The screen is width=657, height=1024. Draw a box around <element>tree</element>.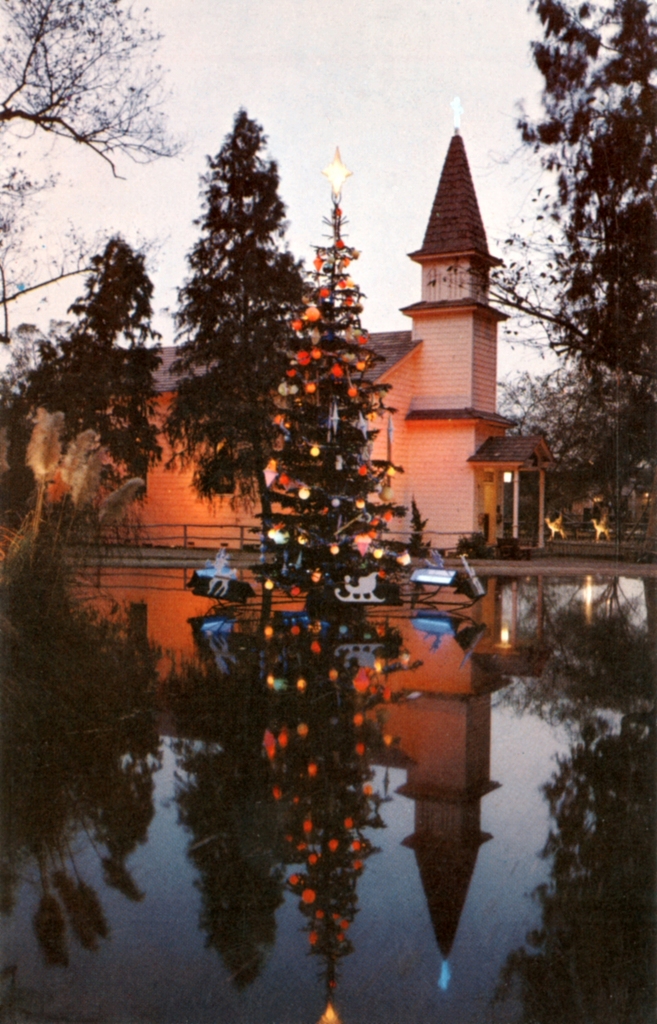
crop(16, 237, 163, 460).
